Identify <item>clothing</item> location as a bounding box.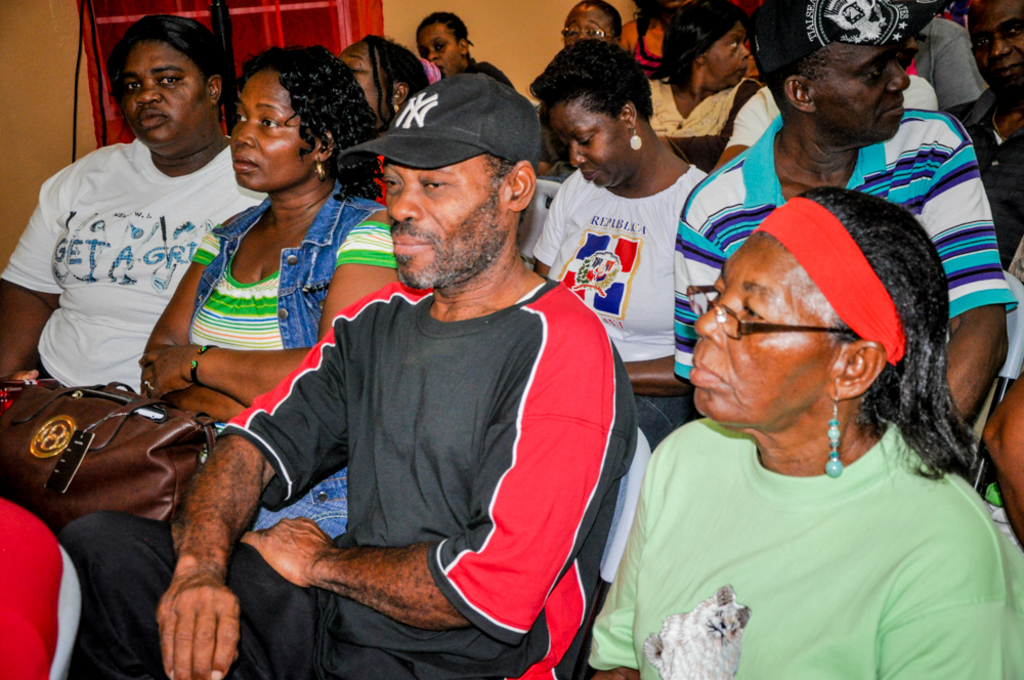
[x1=948, y1=84, x2=1023, y2=283].
